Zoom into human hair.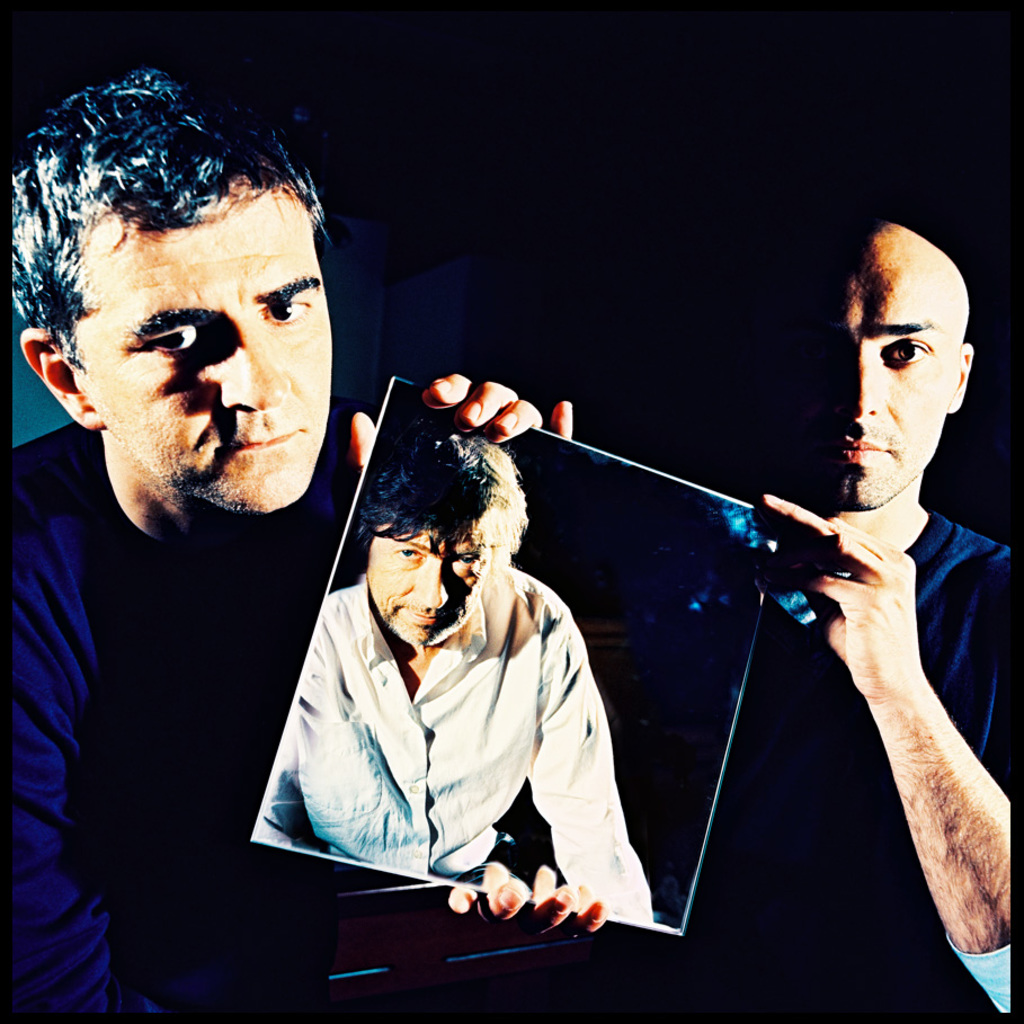
Zoom target: BBox(366, 439, 528, 576).
